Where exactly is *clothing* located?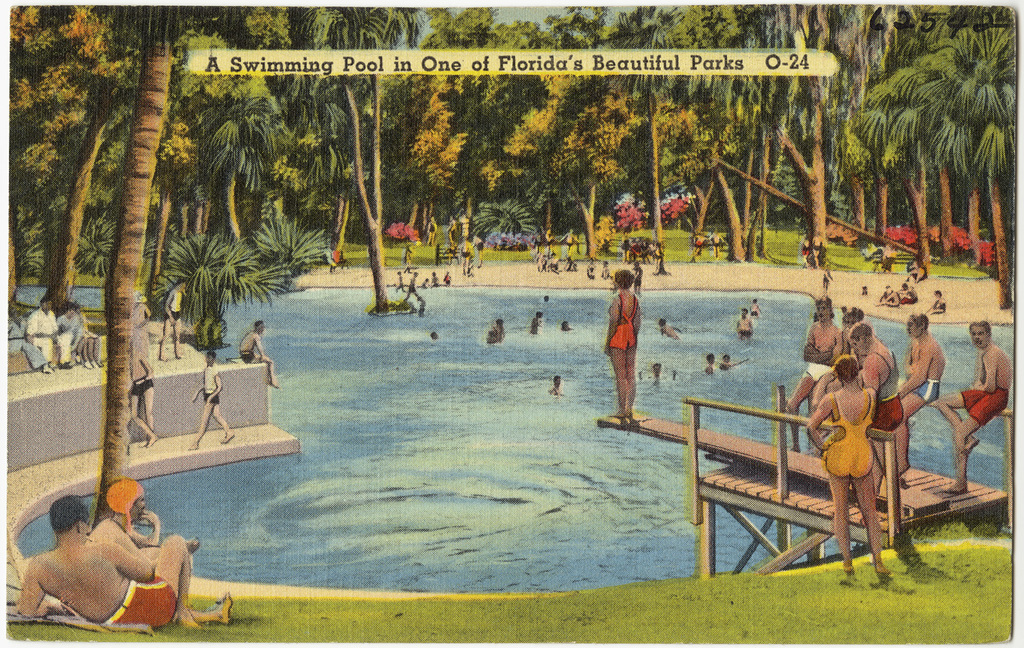
Its bounding box is box=[29, 307, 81, 367].
